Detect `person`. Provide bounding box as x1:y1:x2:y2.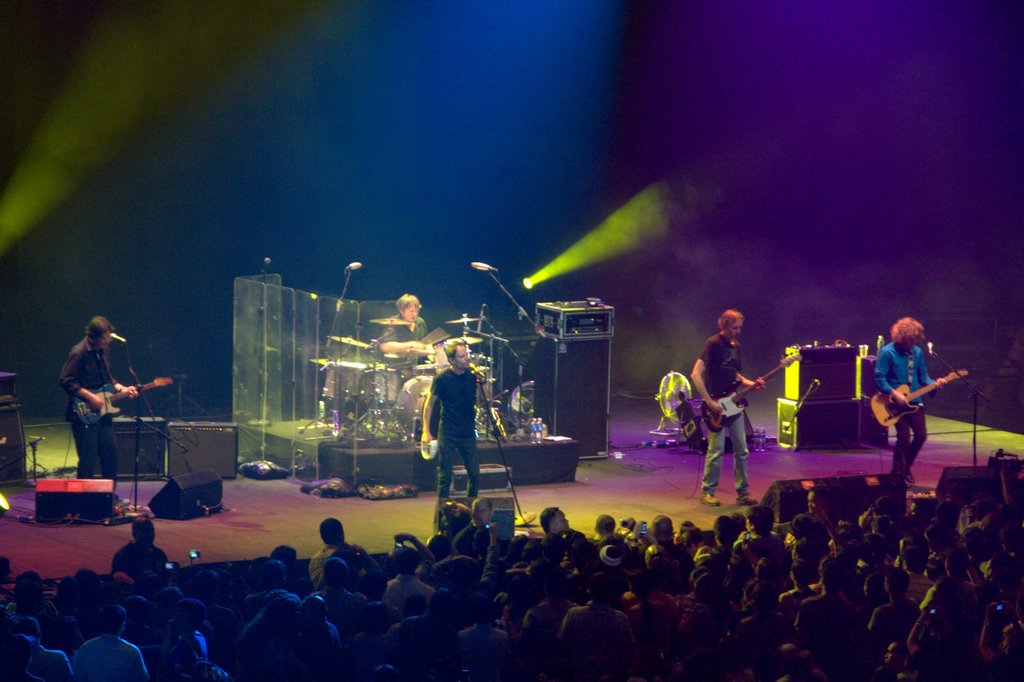
688:306:780:516.
